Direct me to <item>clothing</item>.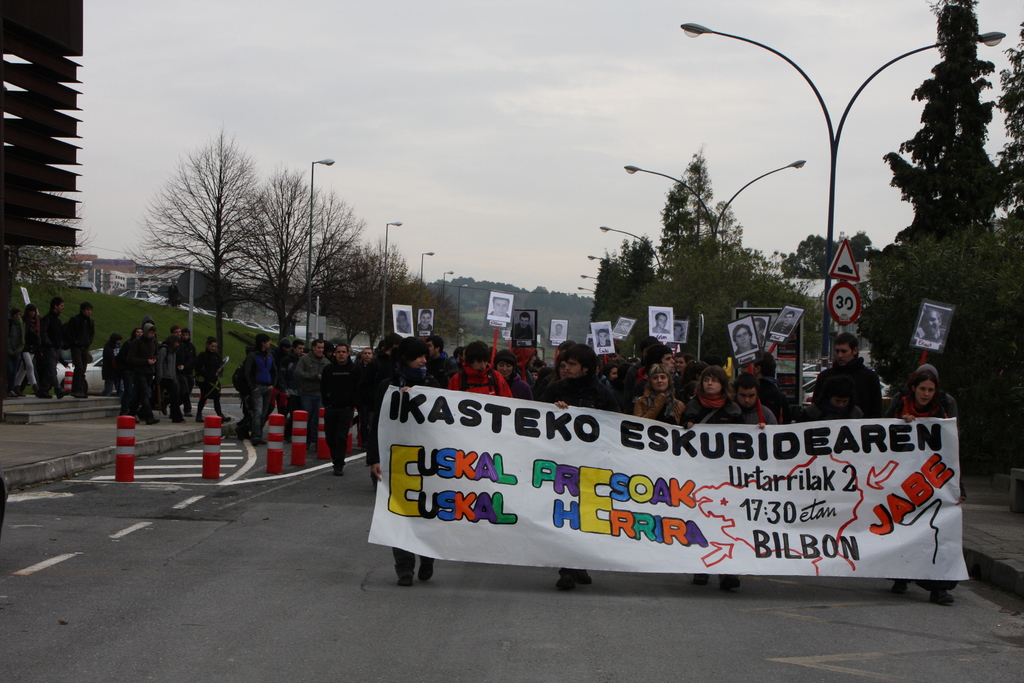
Direction: box(21, 314, 36, 395).
